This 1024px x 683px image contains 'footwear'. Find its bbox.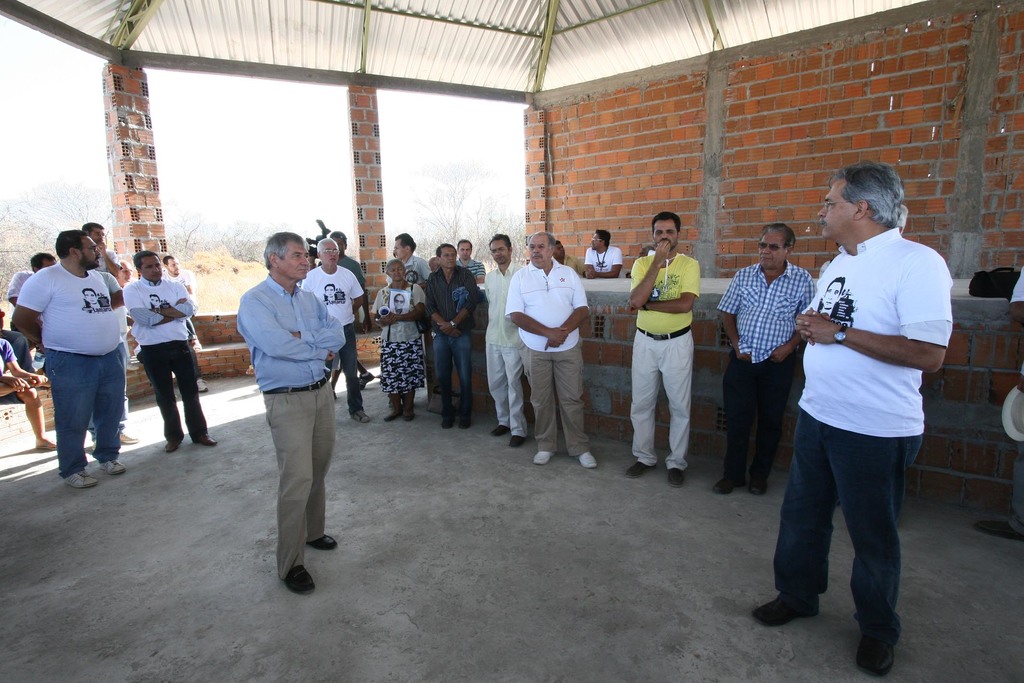
{"left": 458, "top": 411, "right": 470, "bottom": 430}.
